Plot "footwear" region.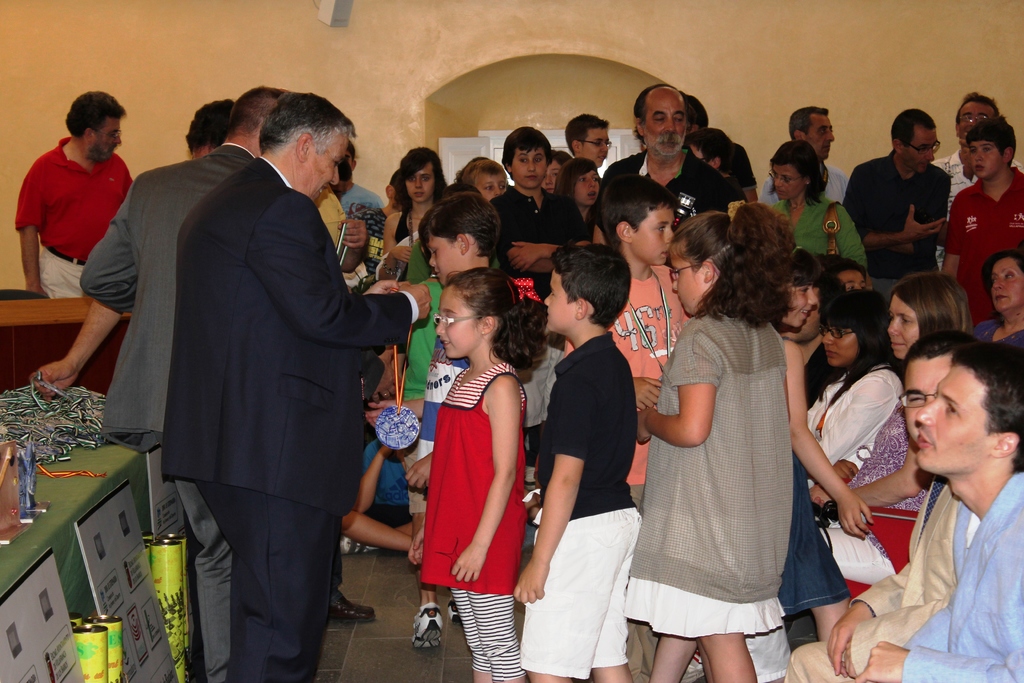
Plotted at bbox=[326, 597, 375, 621].
